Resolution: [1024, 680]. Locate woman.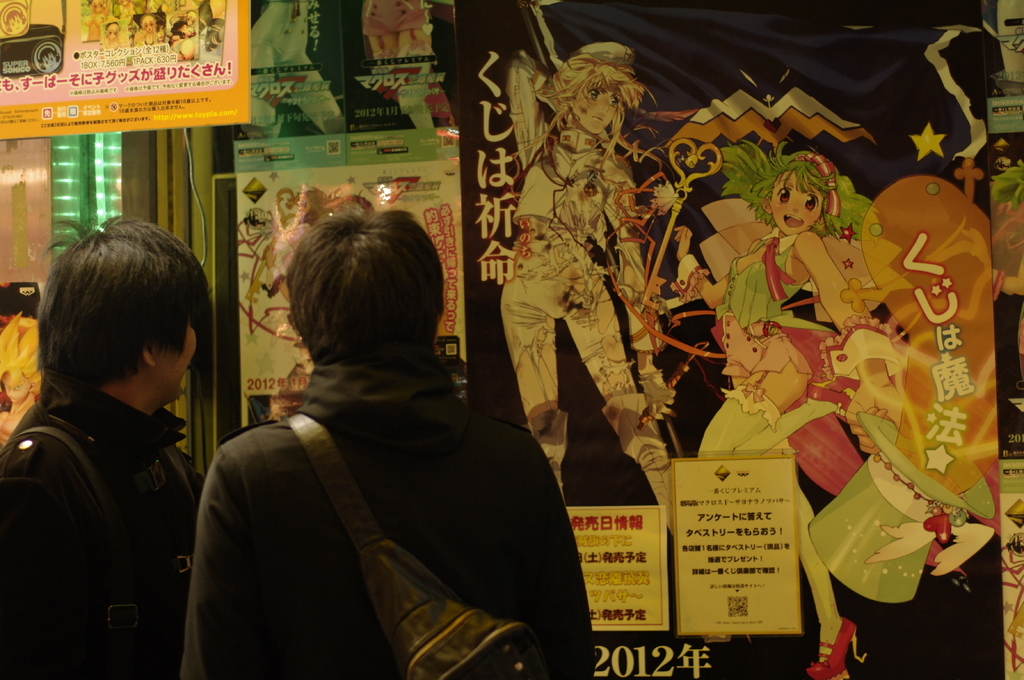
left=666, top=139, right=902, bottom=679.
